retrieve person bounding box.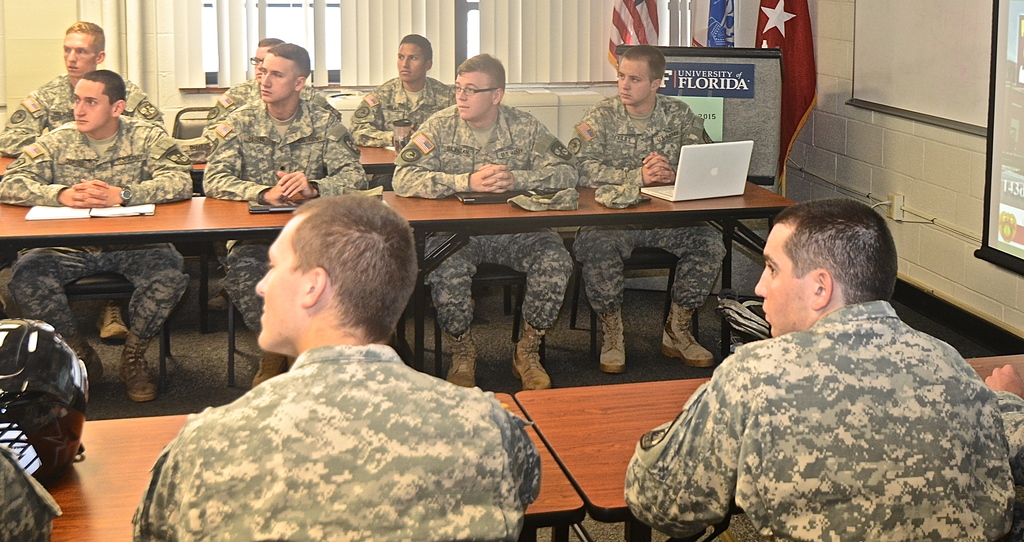
Bounding box: [x1=200, y1=35, x2=347, y2=132].
